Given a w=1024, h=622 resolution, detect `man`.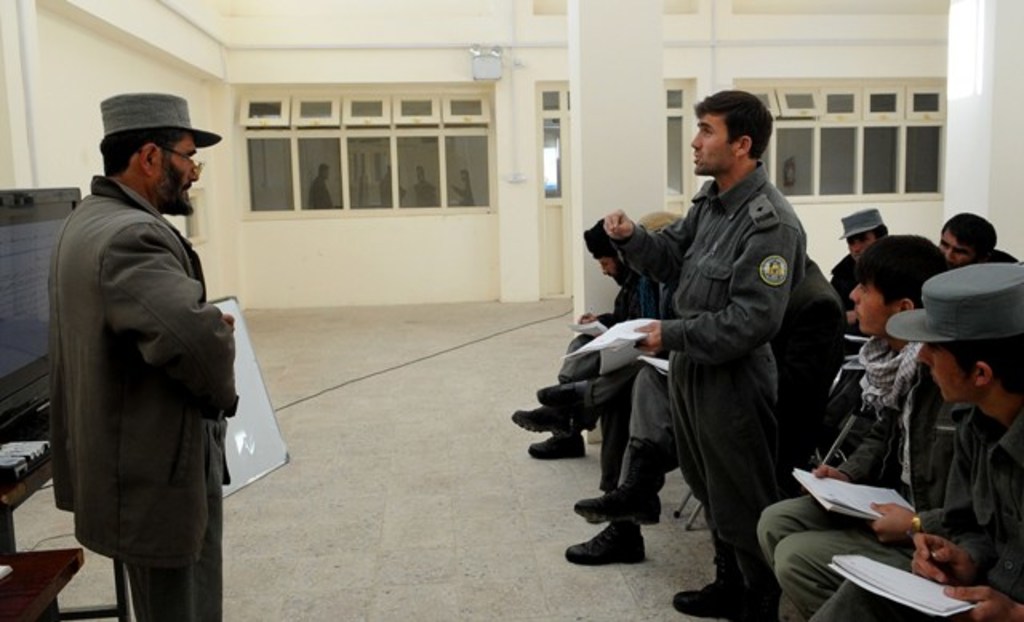
510, 216, 635, 457.
